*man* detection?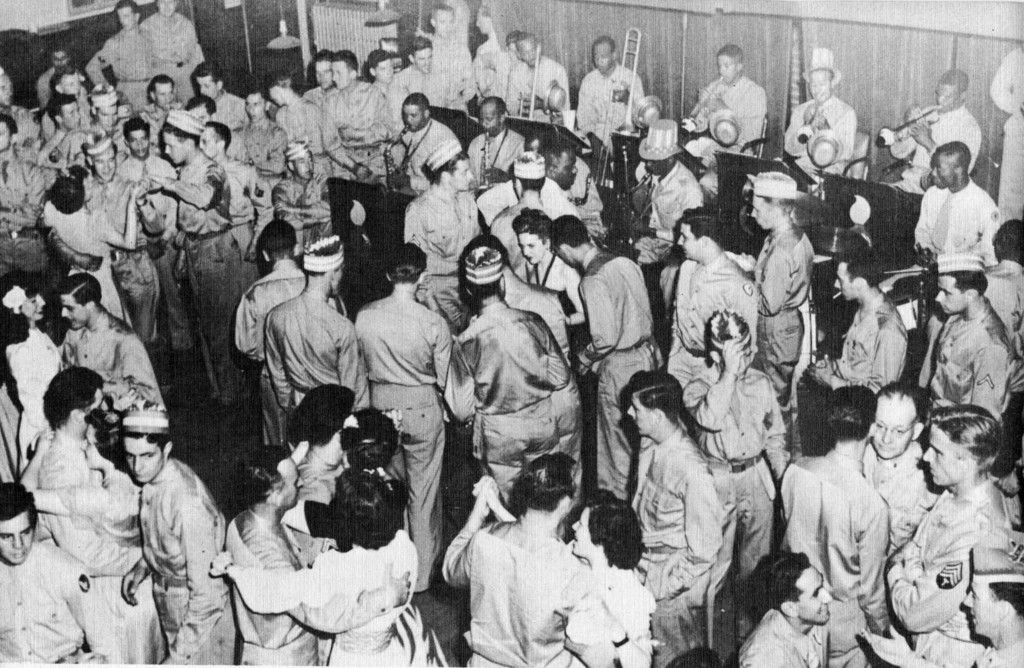
x1=733, y1=552, x2=836, y2=667
